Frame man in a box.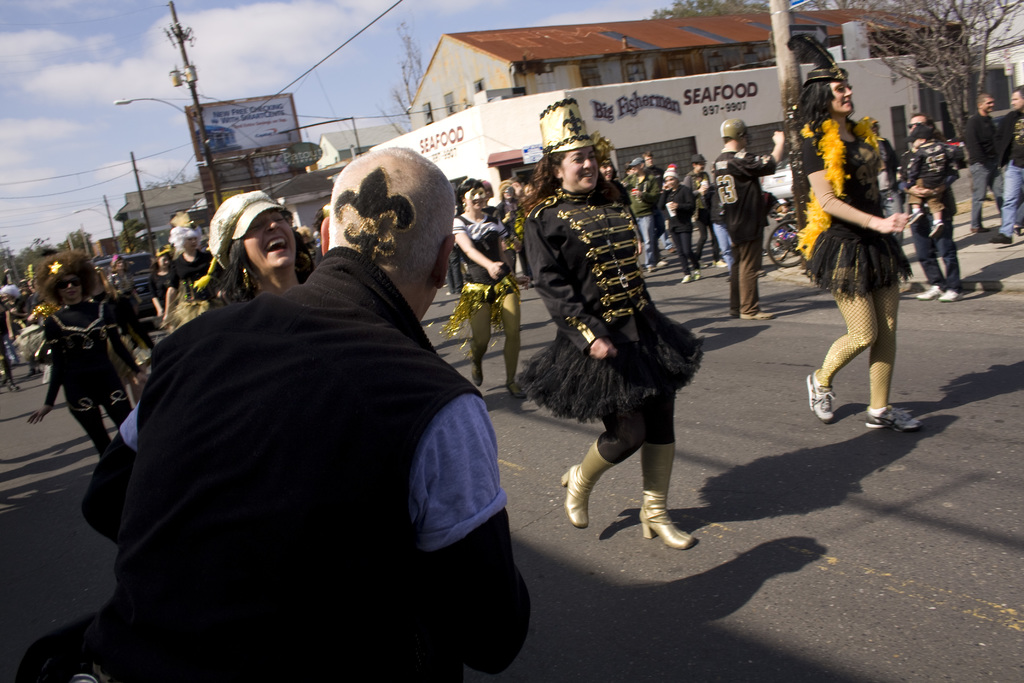
crop(624, 152, 662, 281).
